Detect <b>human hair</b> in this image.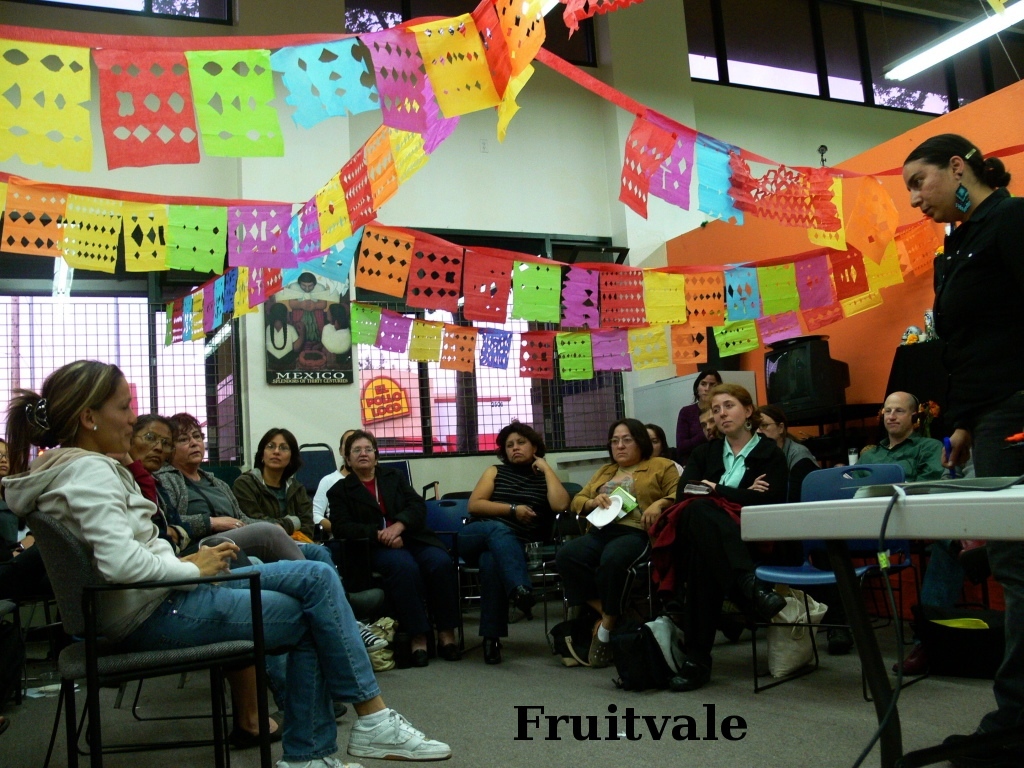
Detection: locate(898, 132, 1012, 190).
